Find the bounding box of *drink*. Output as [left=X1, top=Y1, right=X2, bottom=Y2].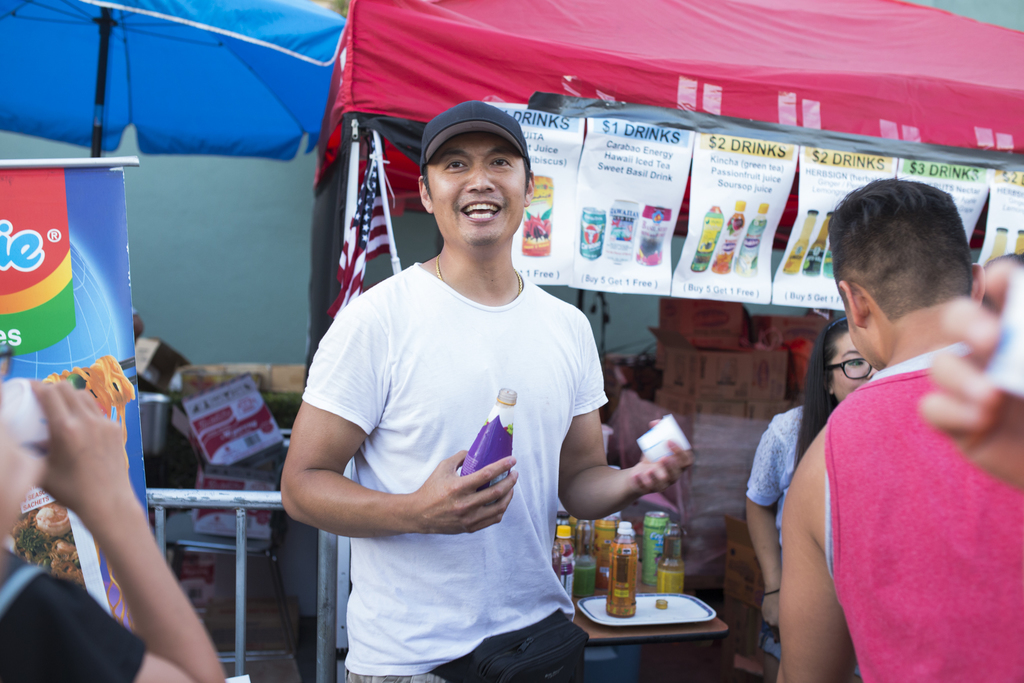
[left=733, top=199, right=769, bottom=272].
